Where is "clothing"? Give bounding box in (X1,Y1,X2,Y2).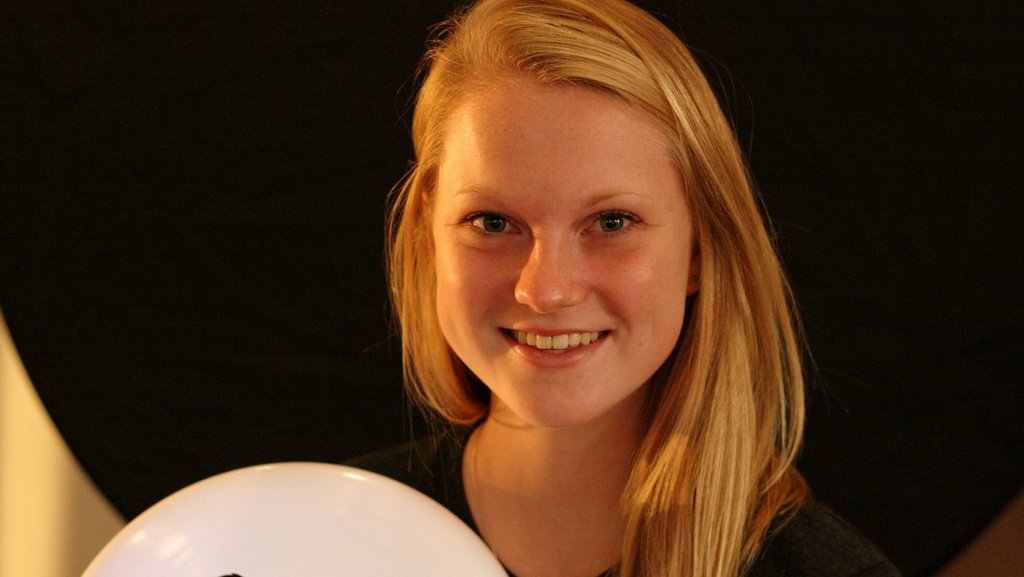
(366,306,852,553).
